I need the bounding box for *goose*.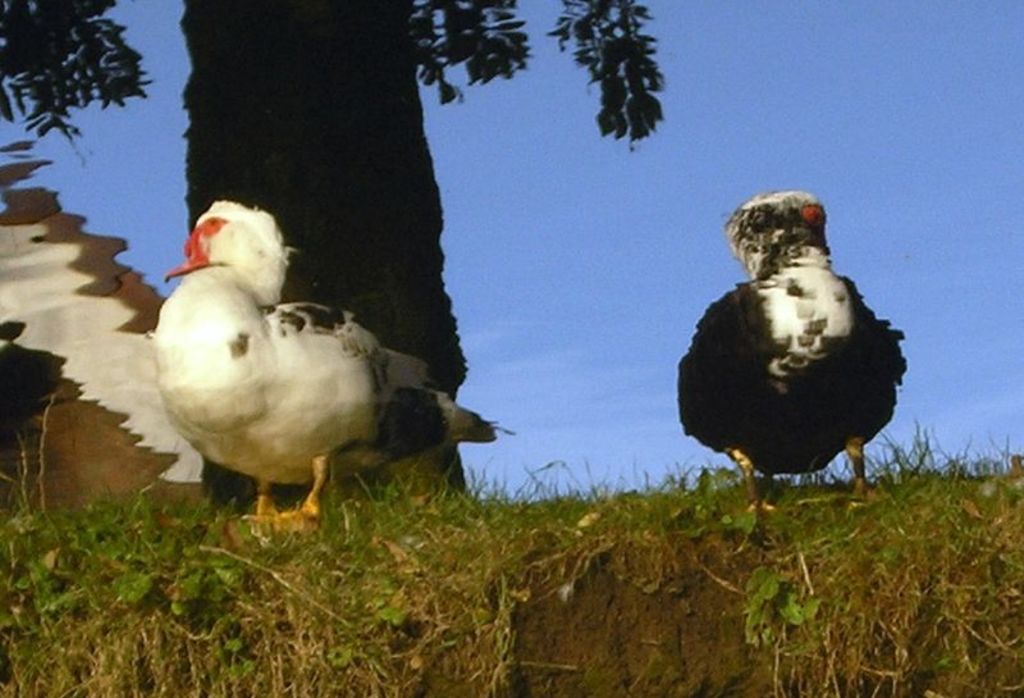
Here it is: rect(164, 183, 488, 529).
